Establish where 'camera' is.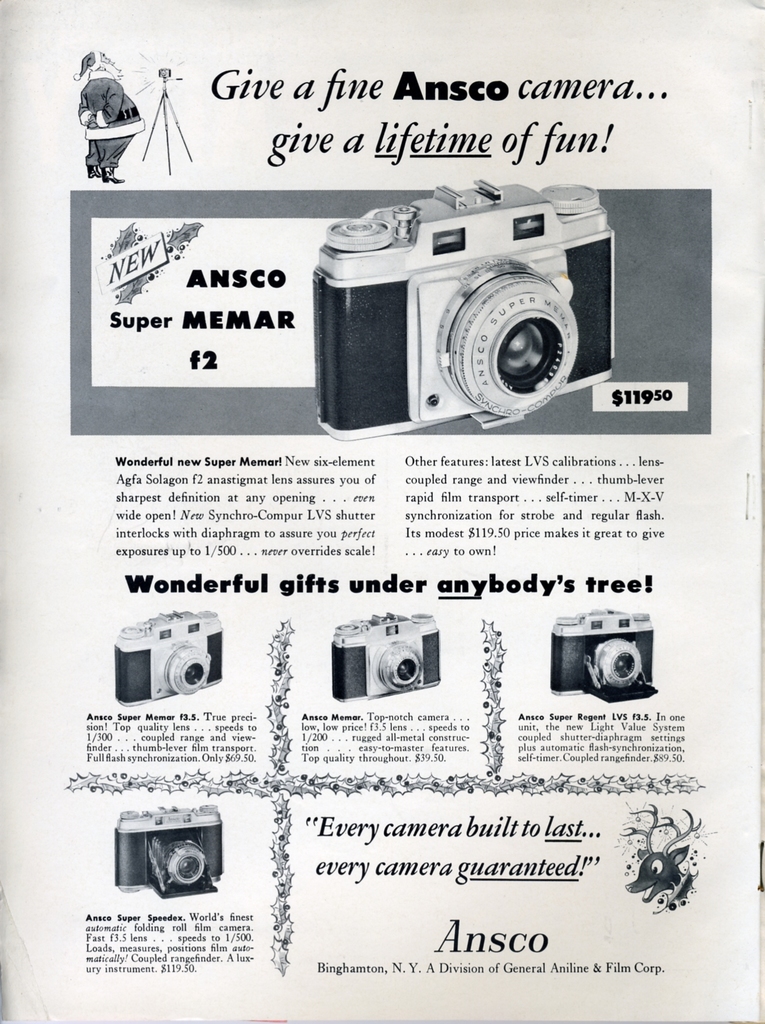
Established at 548 610 651 708.
